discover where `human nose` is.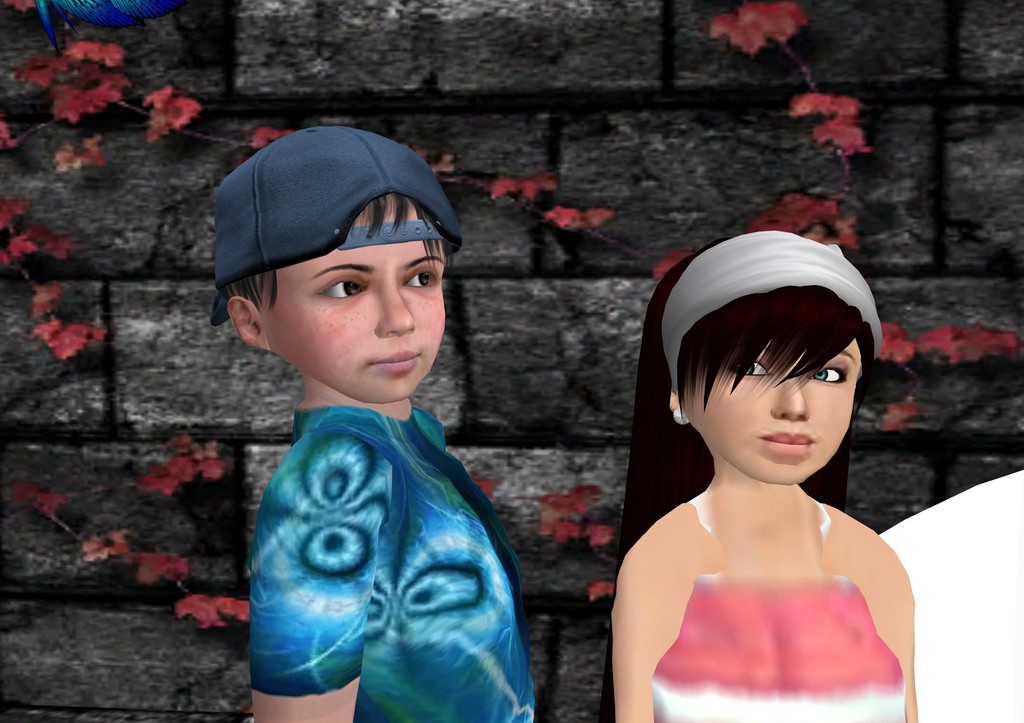
Discovered at 769,364,811,425.
